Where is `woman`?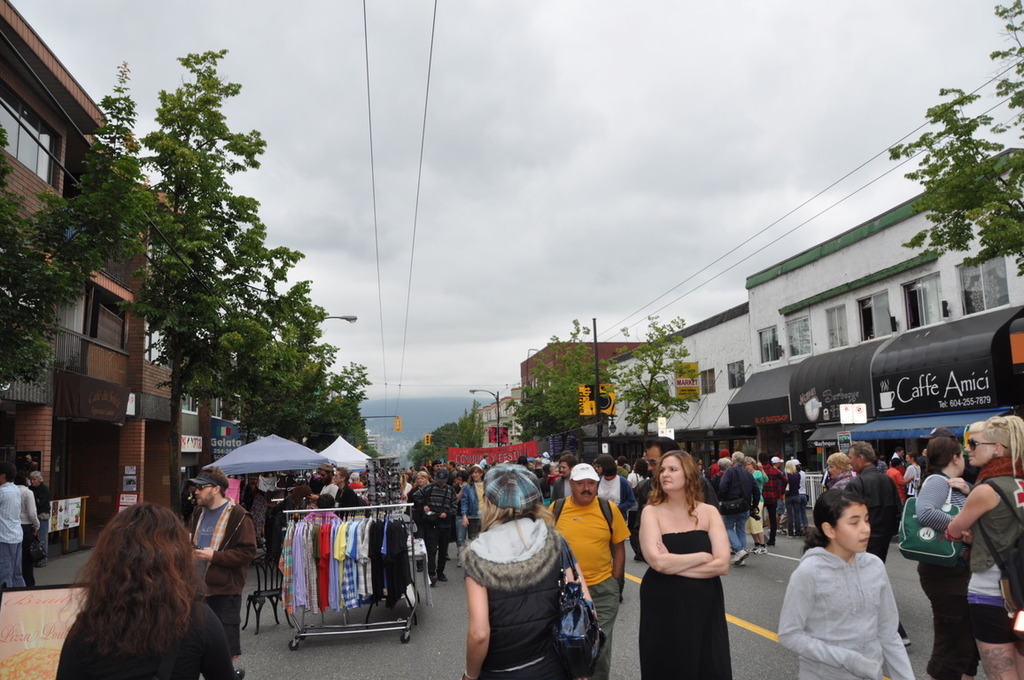
{"x1": 912, "y1": 433, "x2": 976, "y2": 679}.
